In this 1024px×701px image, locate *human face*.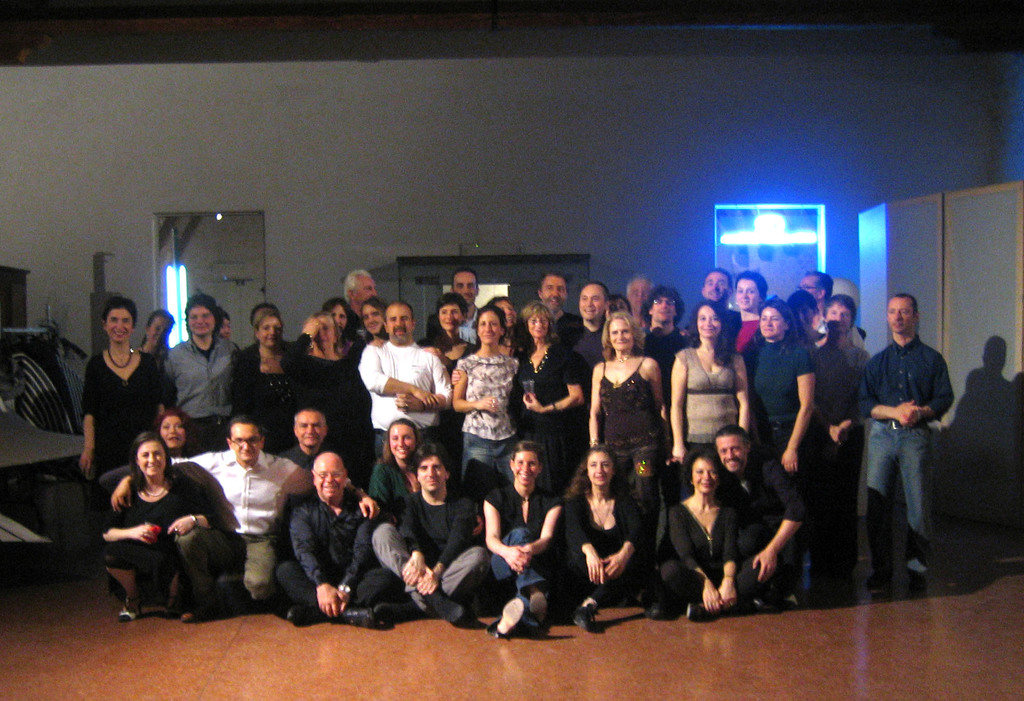
Bounding box: [419, 455, 449, 492].
